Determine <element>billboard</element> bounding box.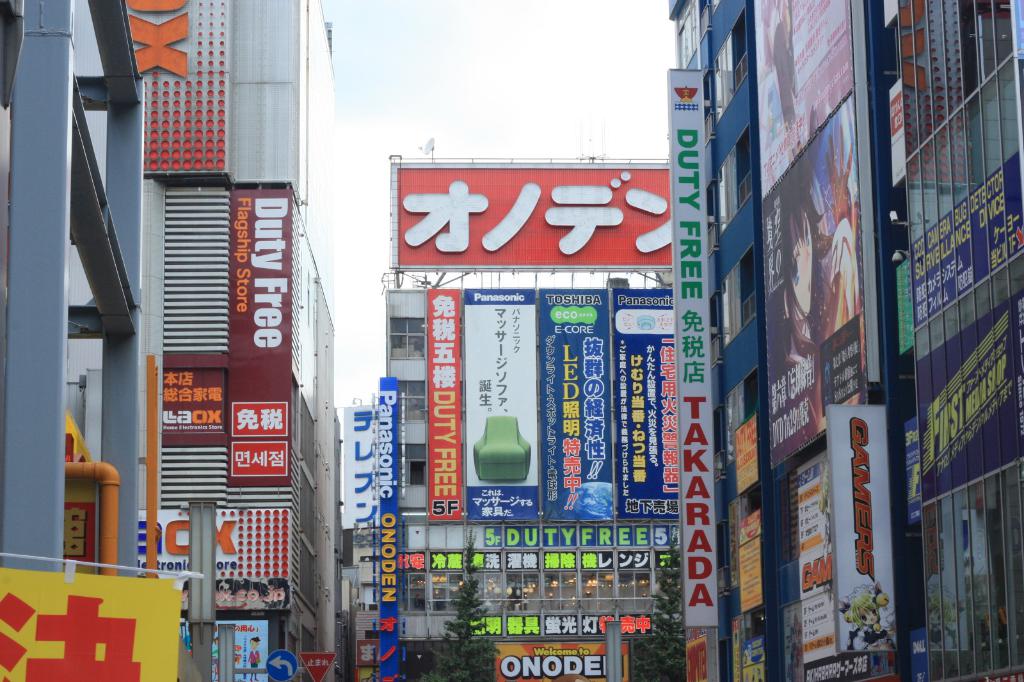
Determined: box(396, 166, 670, 266).
